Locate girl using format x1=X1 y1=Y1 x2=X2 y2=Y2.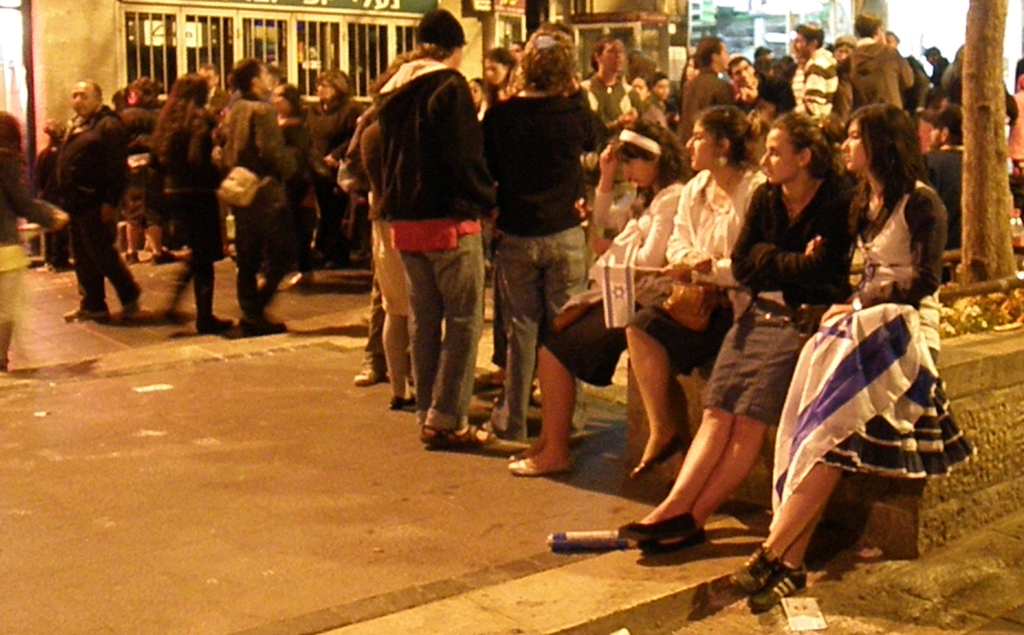
x1=504 y1=113 x2=692 y2=483.
